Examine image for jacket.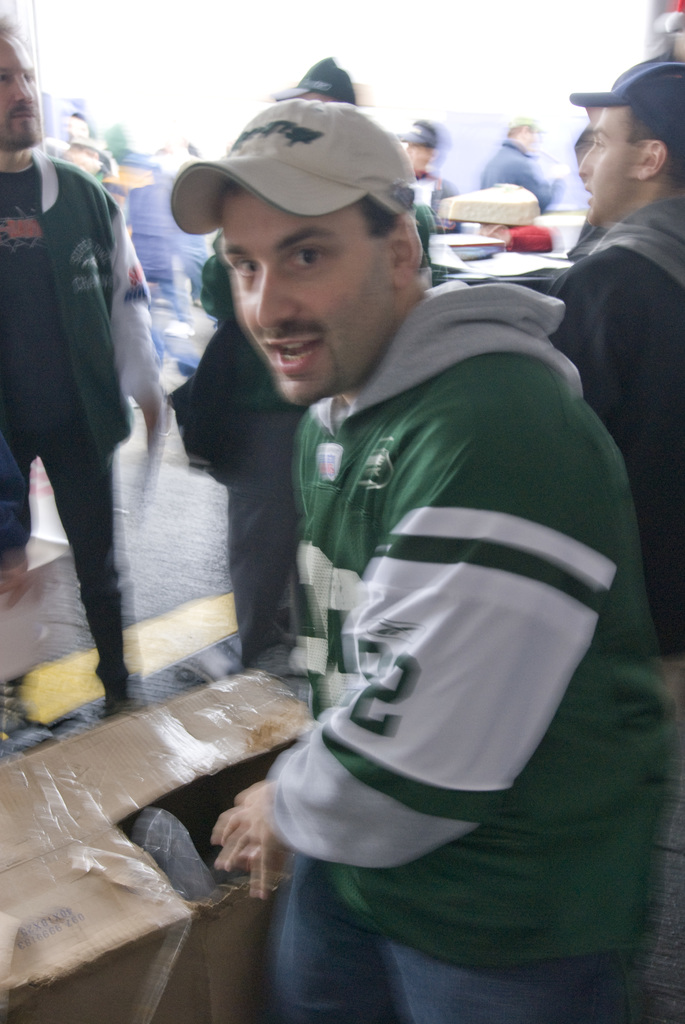
Examination result: pyautogui.locateOnScreen(251, 252, 665, 922).
